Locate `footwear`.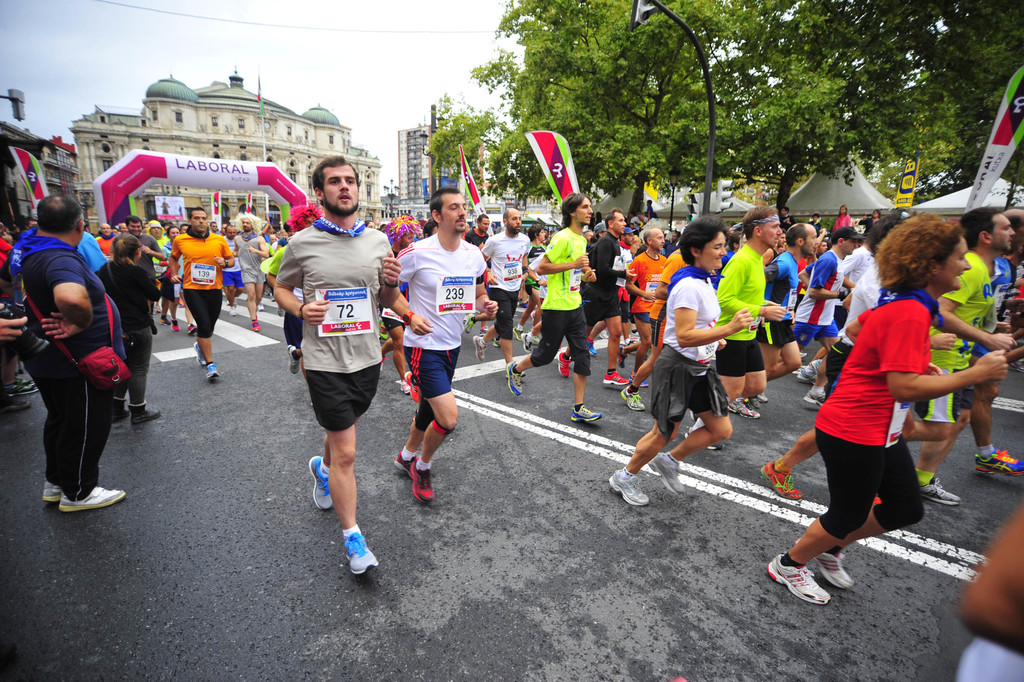
Bounding box: {"left": 307, "top": 456, "right": 335, "bottom": 516}.
